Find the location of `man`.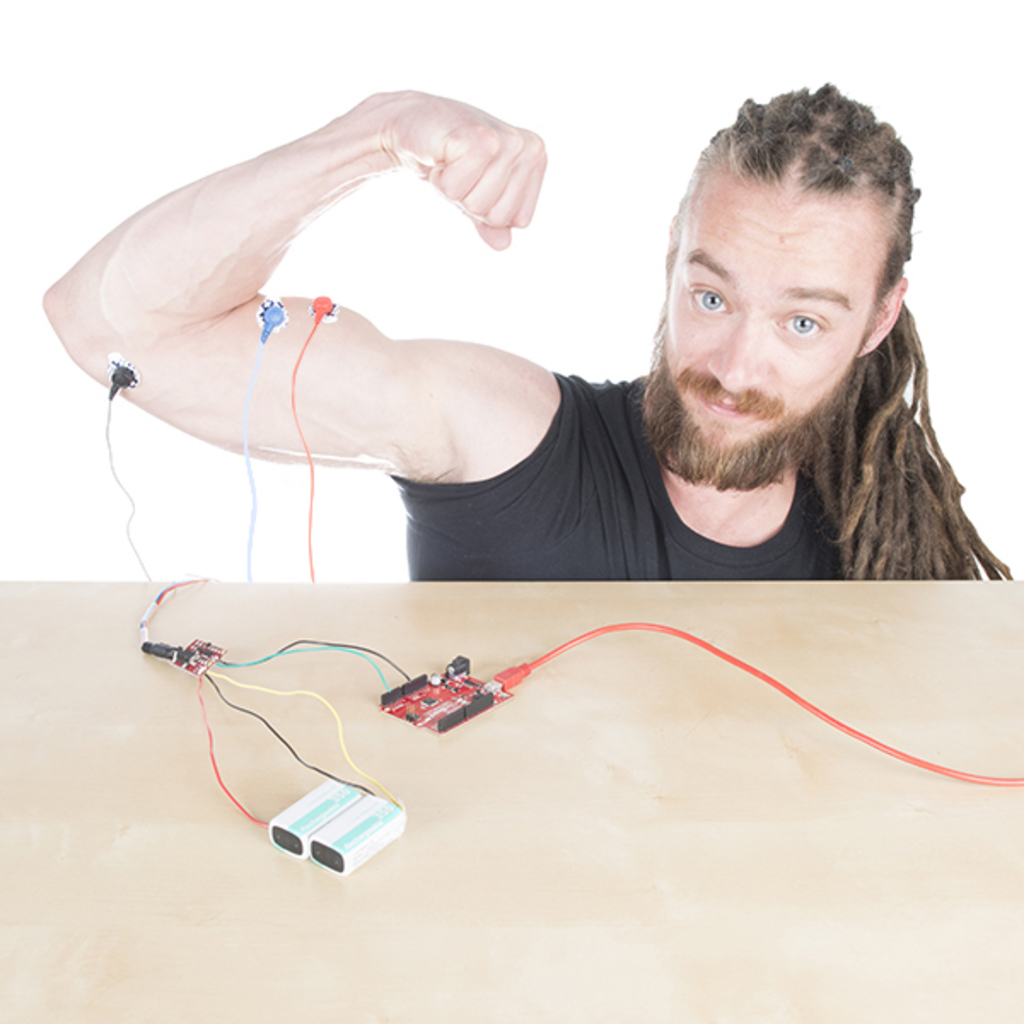
Location: <bbox>271, 123, 1005, 613</bbox>.
